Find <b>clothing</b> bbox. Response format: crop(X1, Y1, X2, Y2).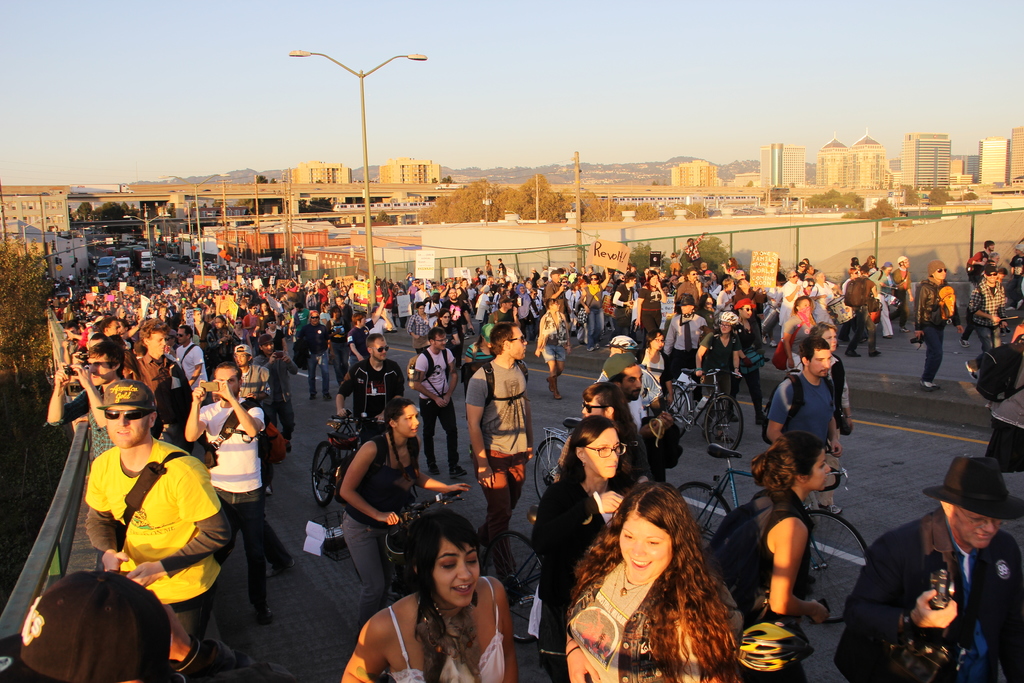
crop(680, 233, 707, 272).
